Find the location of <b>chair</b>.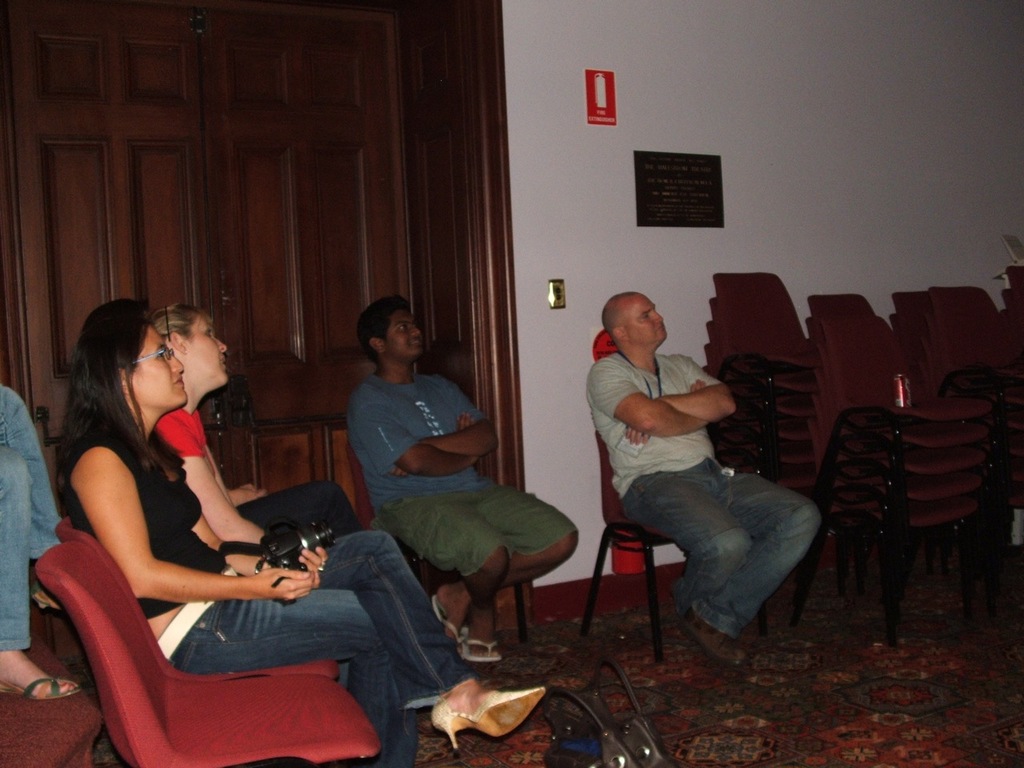
Location: <region>583, 435, 685, 662</region>.
